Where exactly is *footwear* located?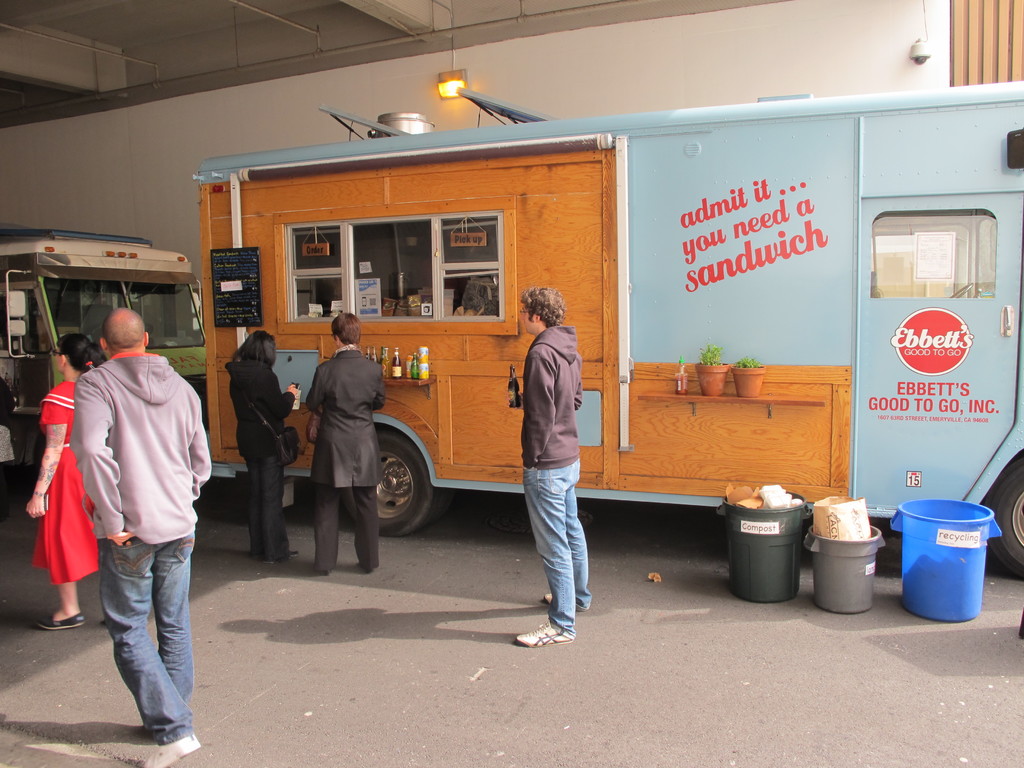
Its bounding box is bbox=(513, 626, 572, 651).
